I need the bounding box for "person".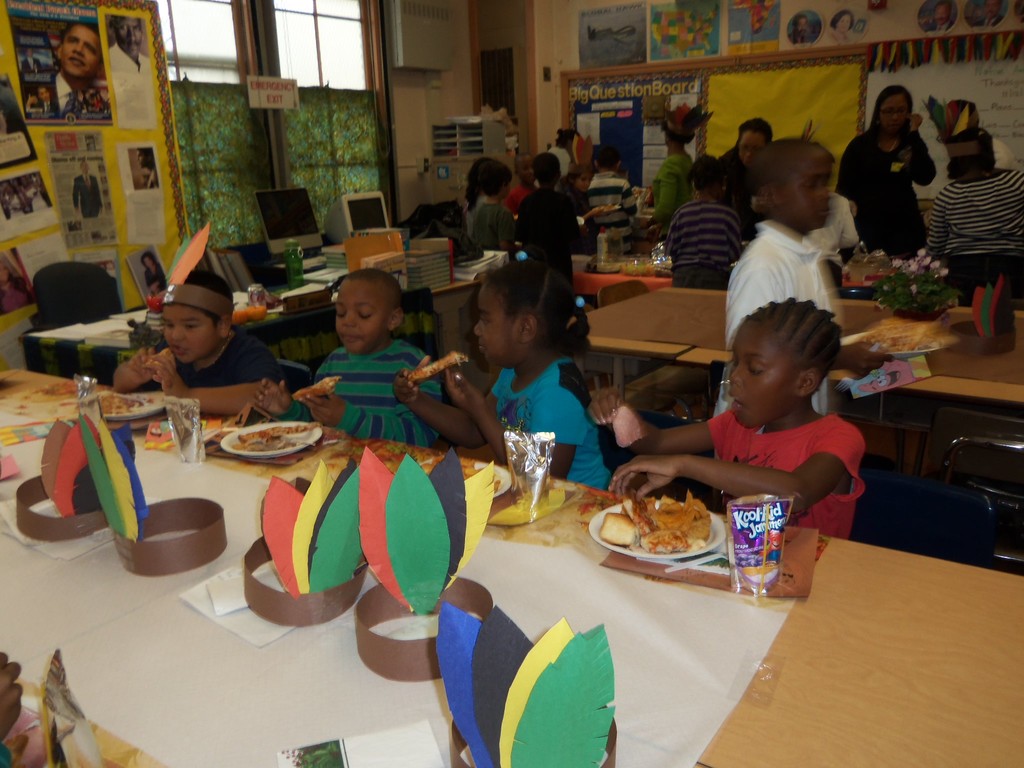
Here it is: bbox(0, 263, 33, 316).
